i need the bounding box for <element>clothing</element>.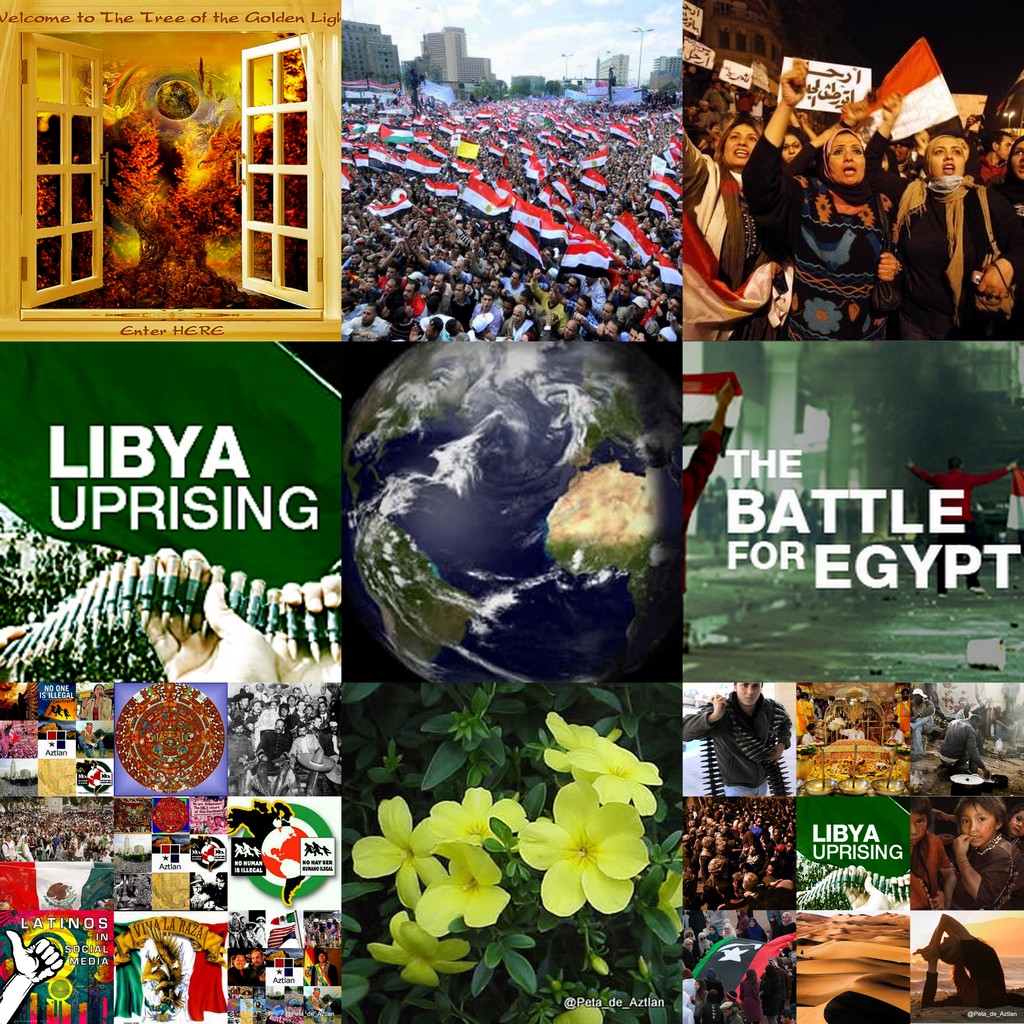
Here it is: l=968, t=147, r=1002, b=188.
